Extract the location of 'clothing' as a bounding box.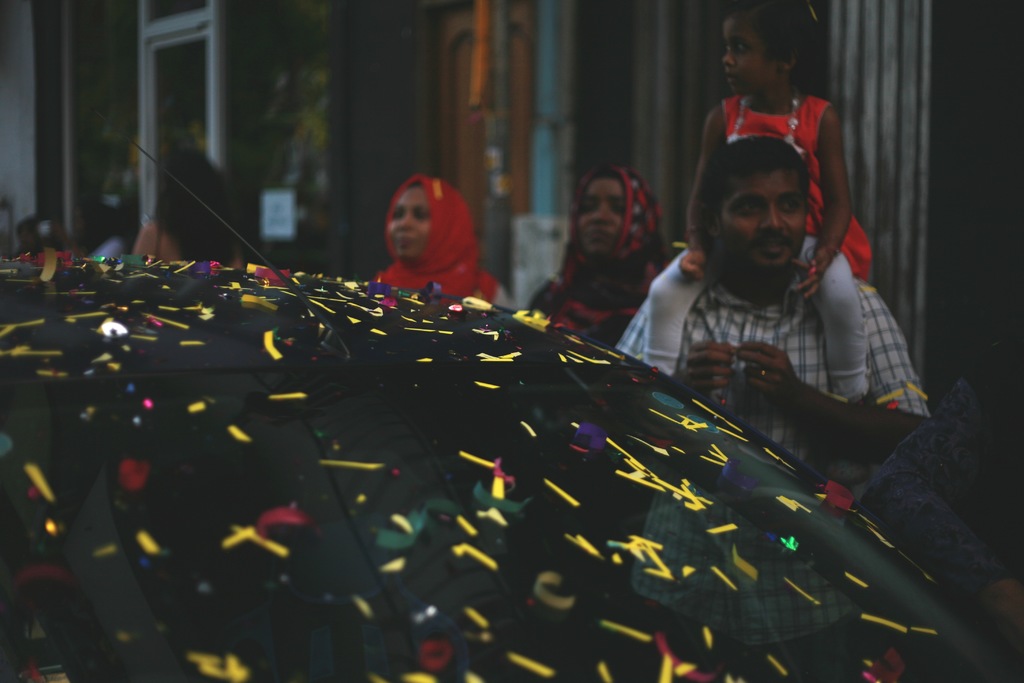
Rect(505, 168, 661, 345).
